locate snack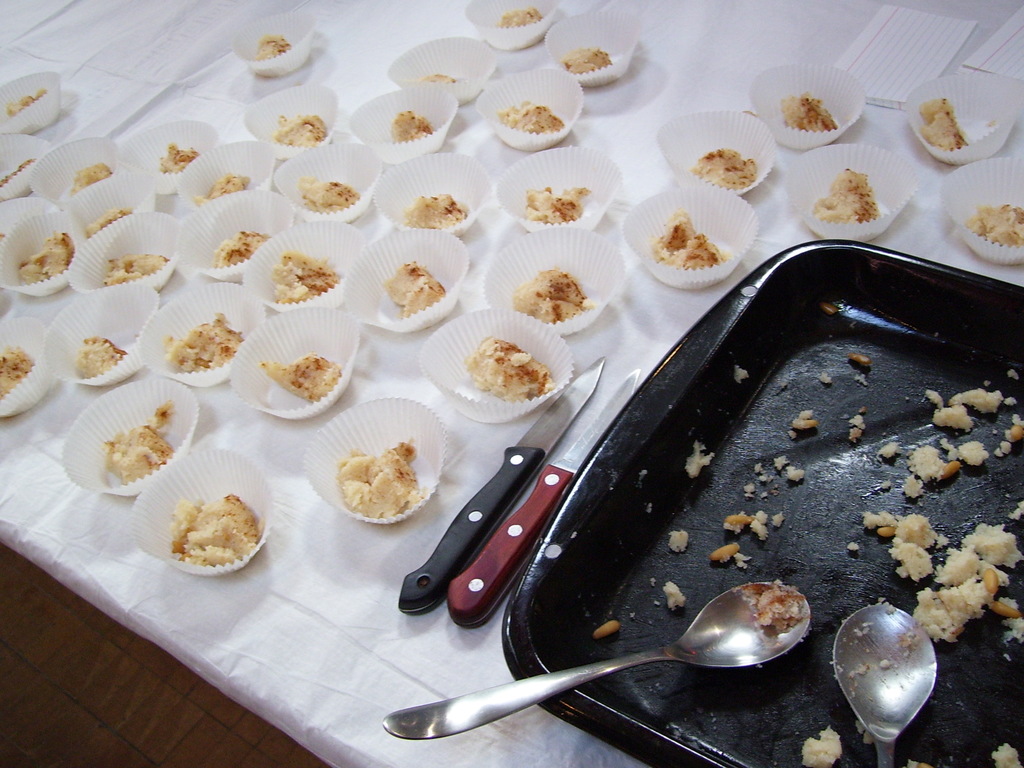
(6,82,45,116)
